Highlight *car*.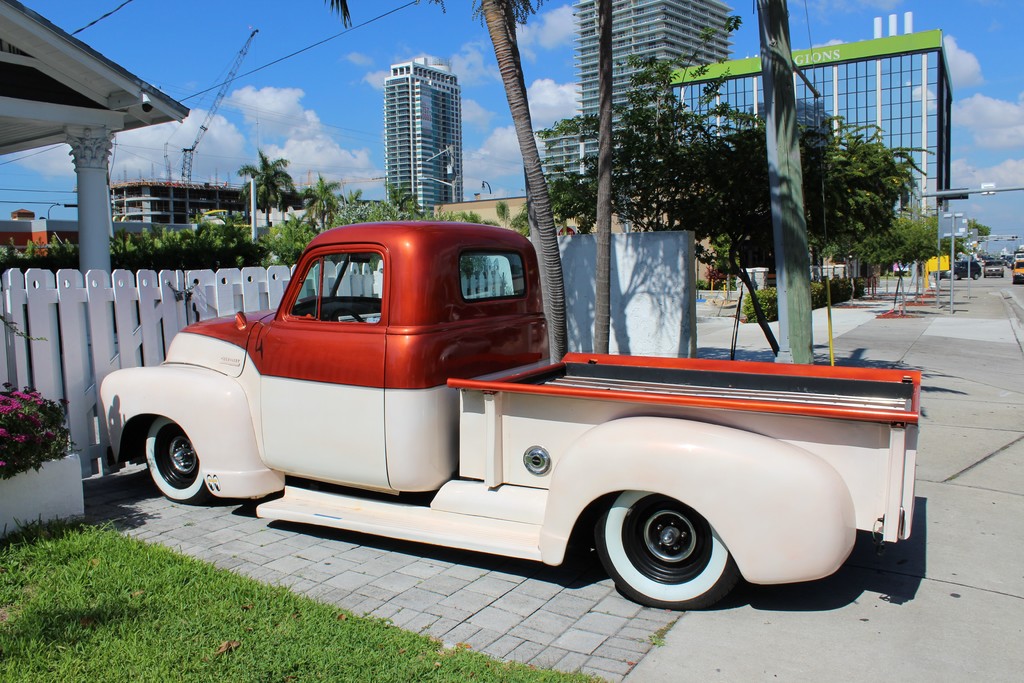
Highlighted region: l=1011, t=259, r=1023, b=285.
